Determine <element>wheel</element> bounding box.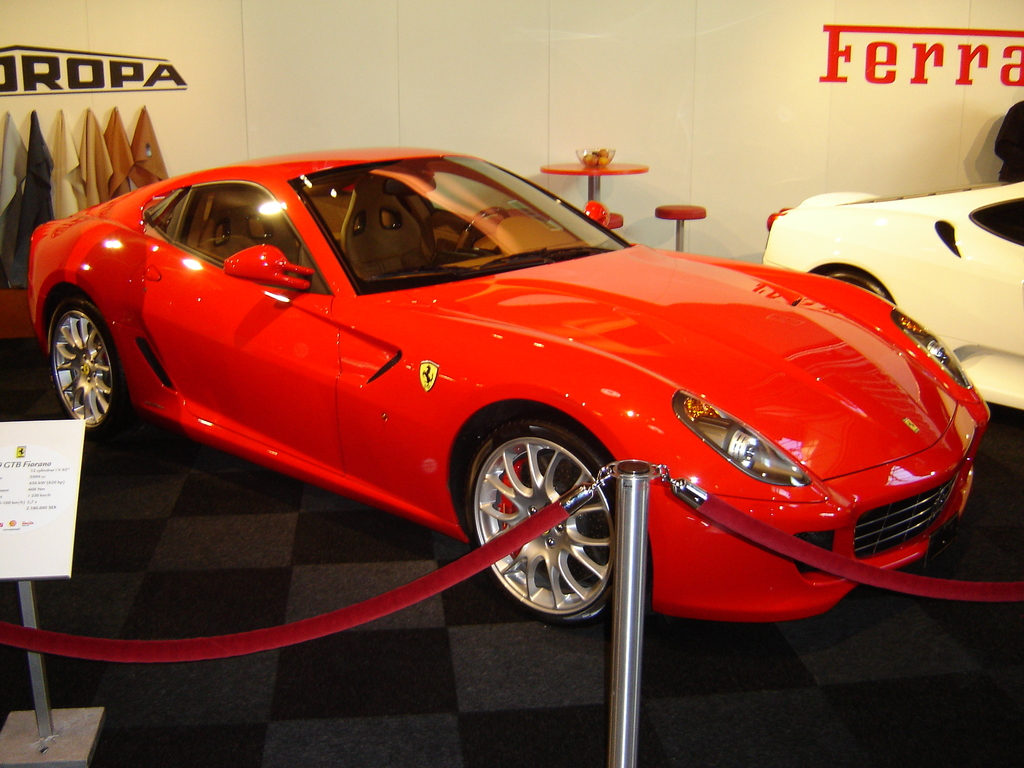
Determined: [x1=454, y1=209, x2=508, y2=250].
